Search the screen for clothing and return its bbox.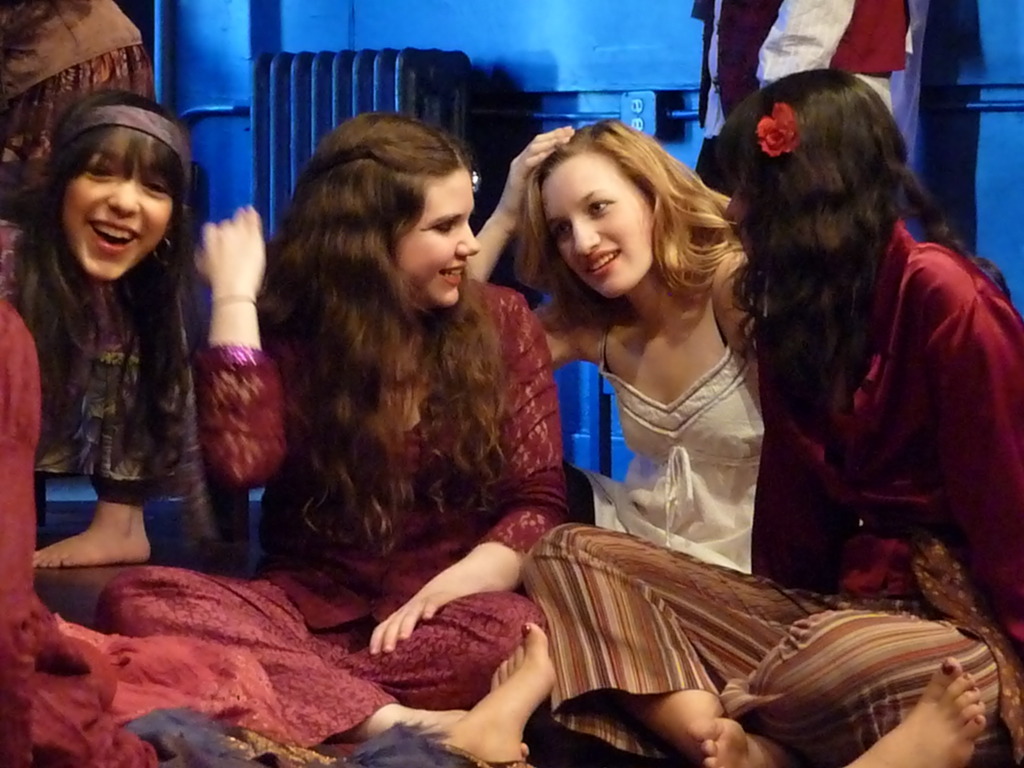
Found: (x1=598, y1=315, x2=759, y2=574).
